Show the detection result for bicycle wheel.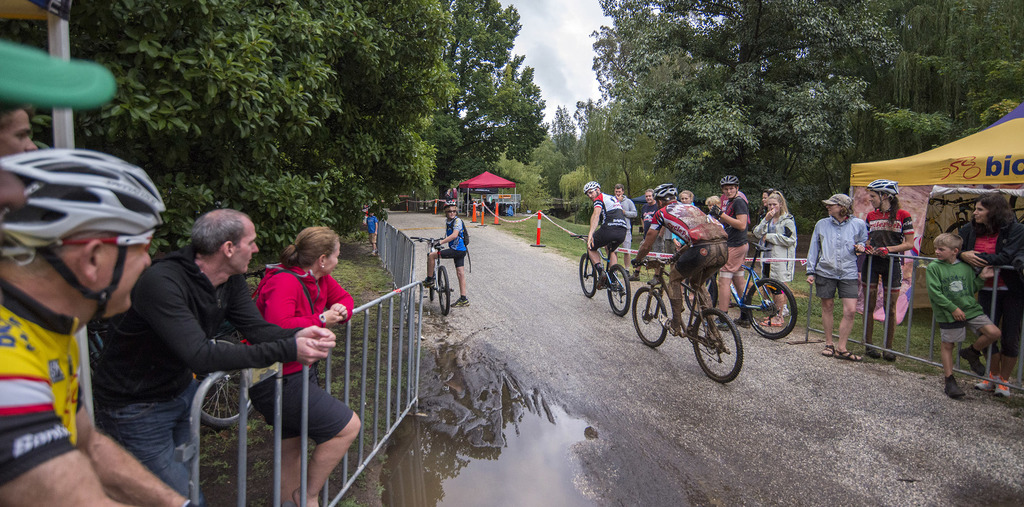
577, 255, 599, 300.
